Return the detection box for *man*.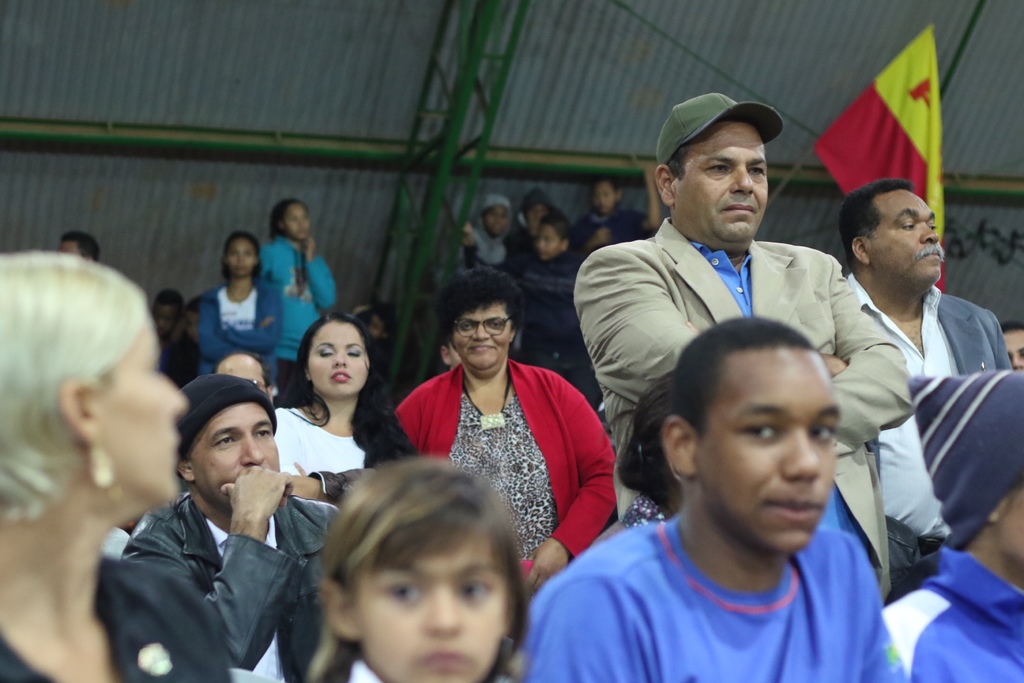
bbox(527, 312, 913, 682).
